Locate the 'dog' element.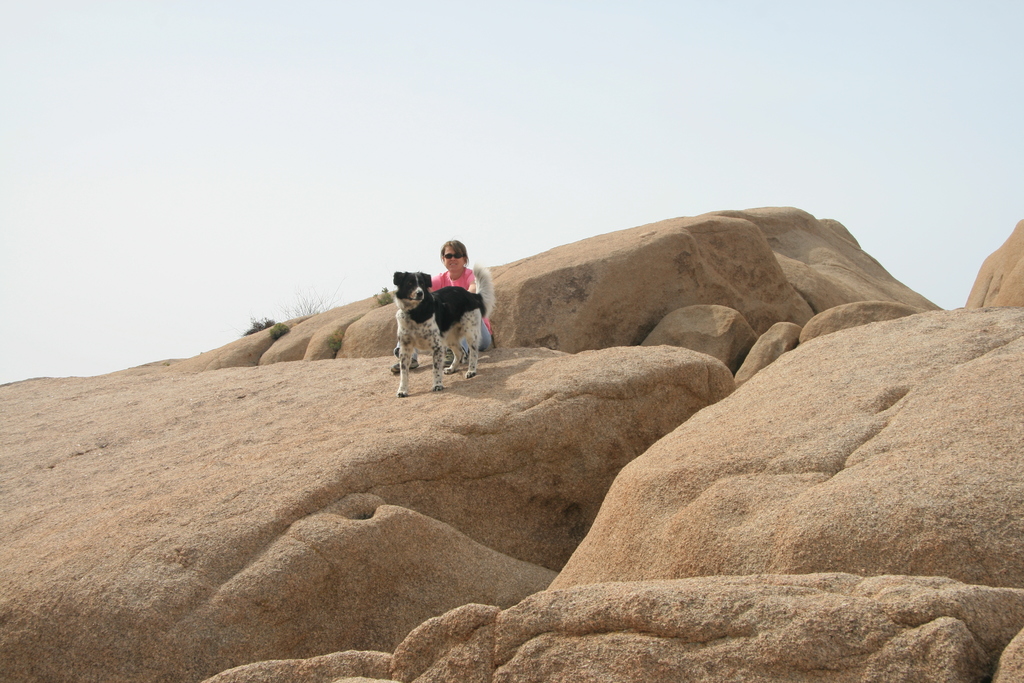
Element bbox: locate(391, 261, 496, 397).
